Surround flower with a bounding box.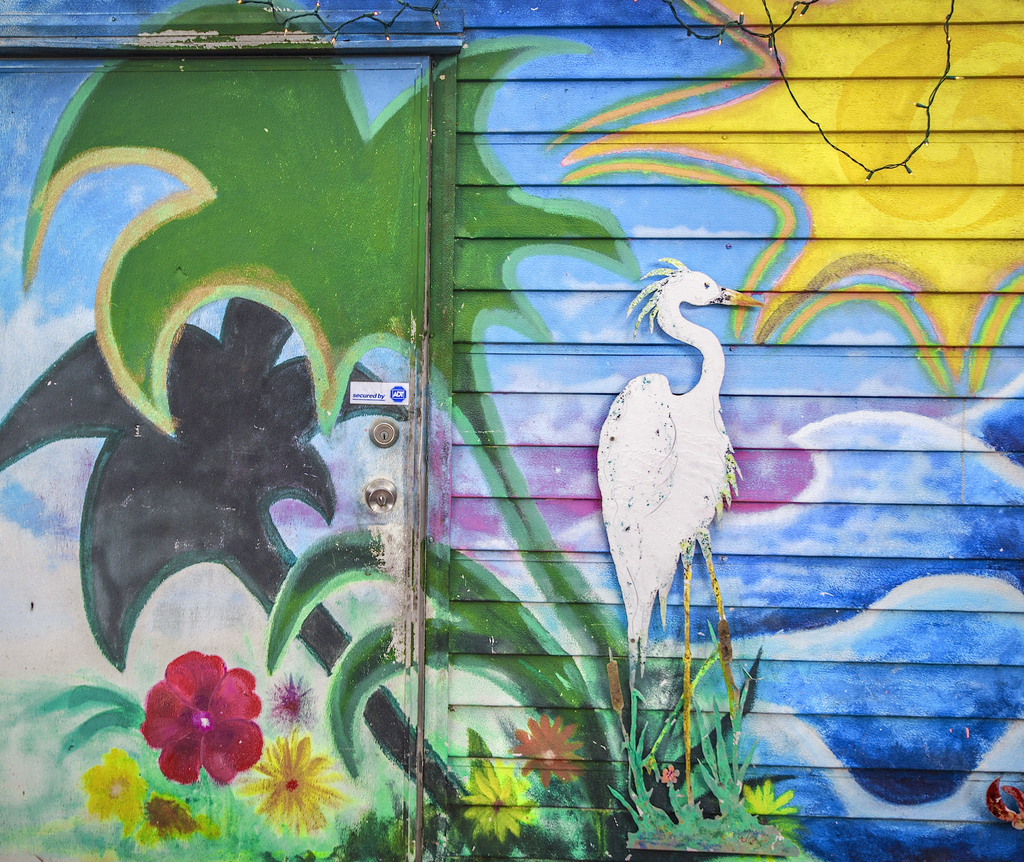
select_region(243, 732, 341, 845).
